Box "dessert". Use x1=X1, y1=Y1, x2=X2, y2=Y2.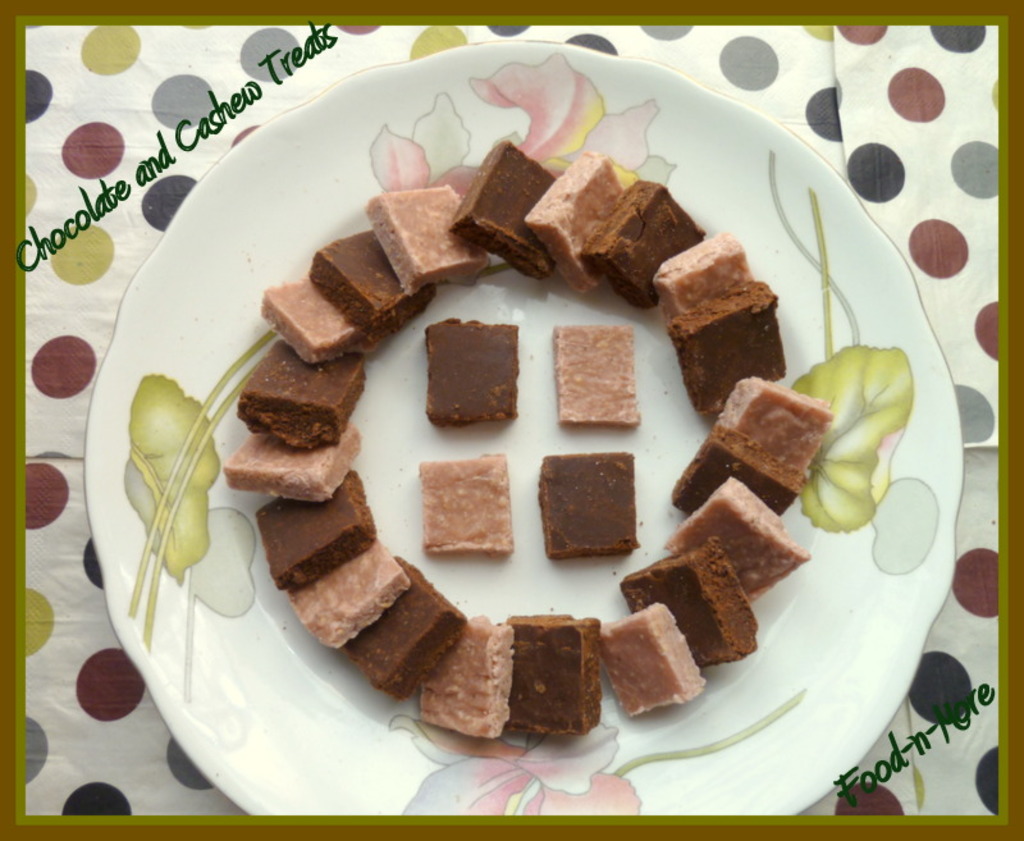
x1=655, y1=458, x2=813, y2=607.
